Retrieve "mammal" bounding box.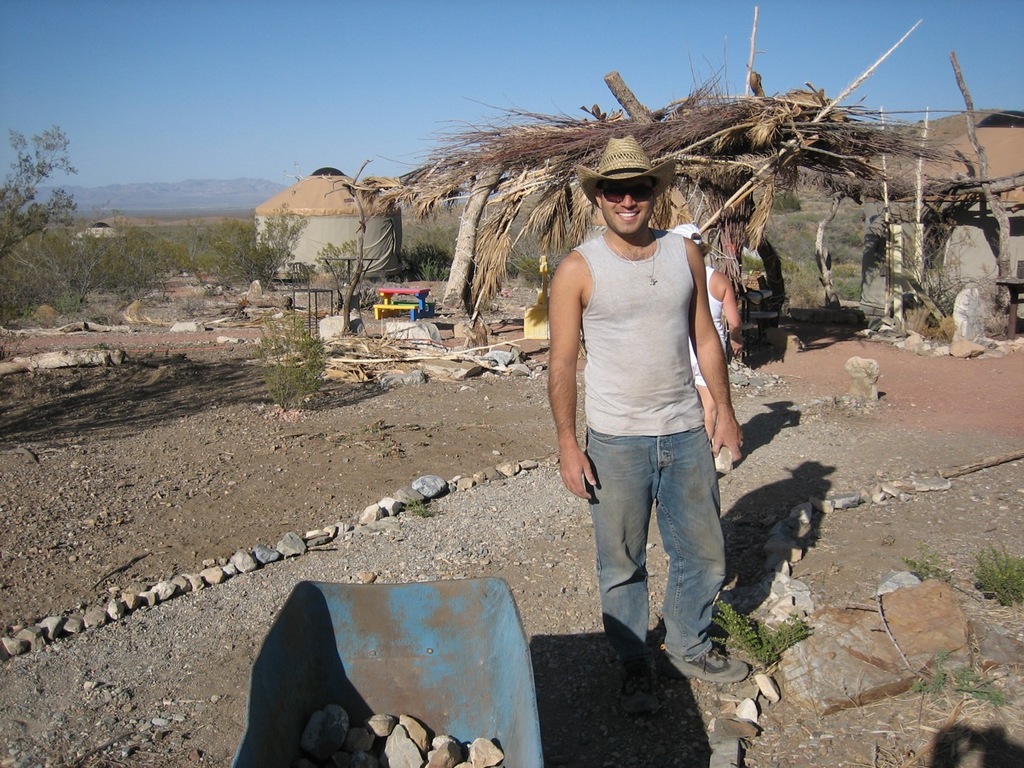
Bounding box: [671, 224, 742, 439].
